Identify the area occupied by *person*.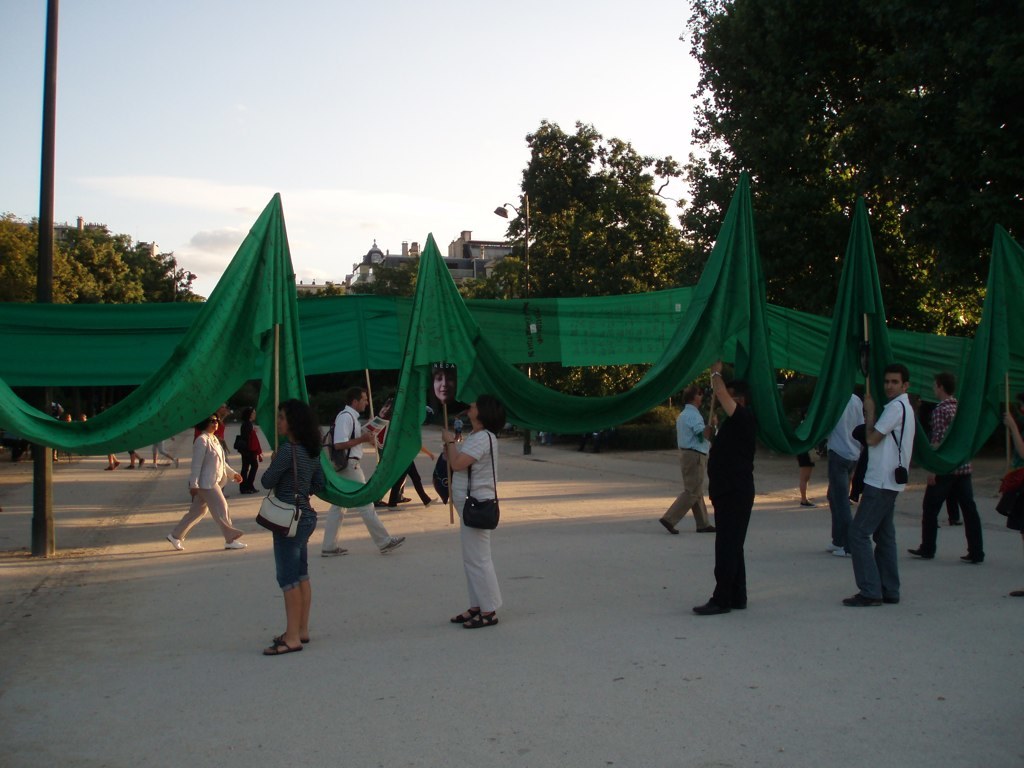
Area: 166, 414, 248, 554.
